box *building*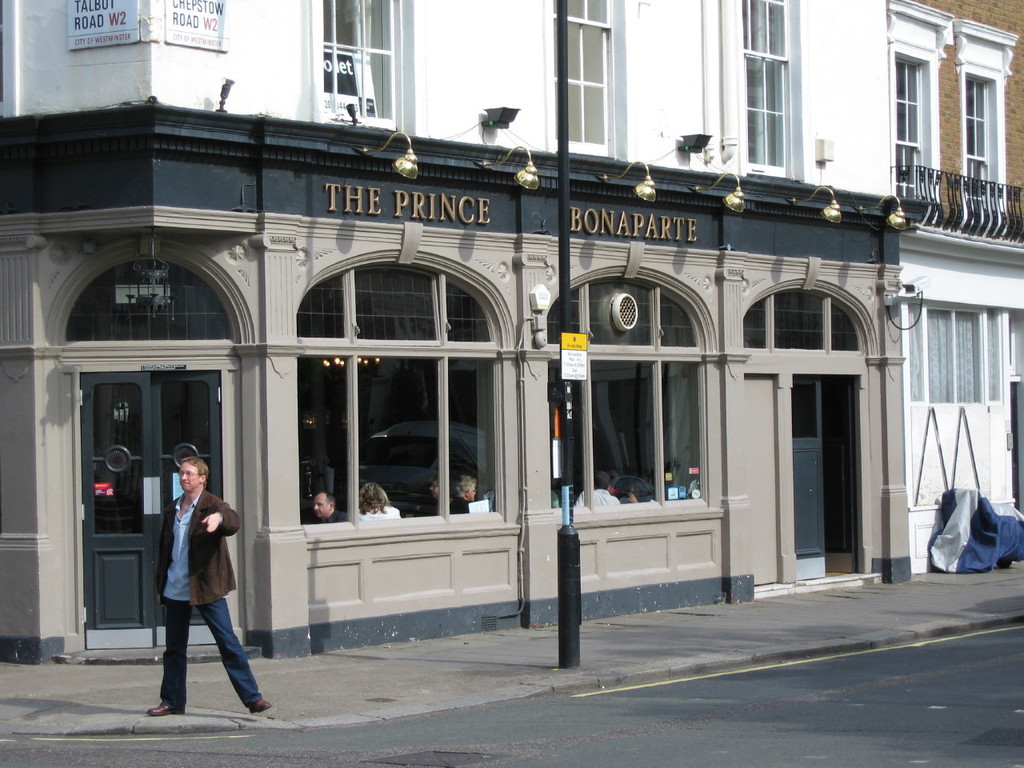
0/0/1023/676
